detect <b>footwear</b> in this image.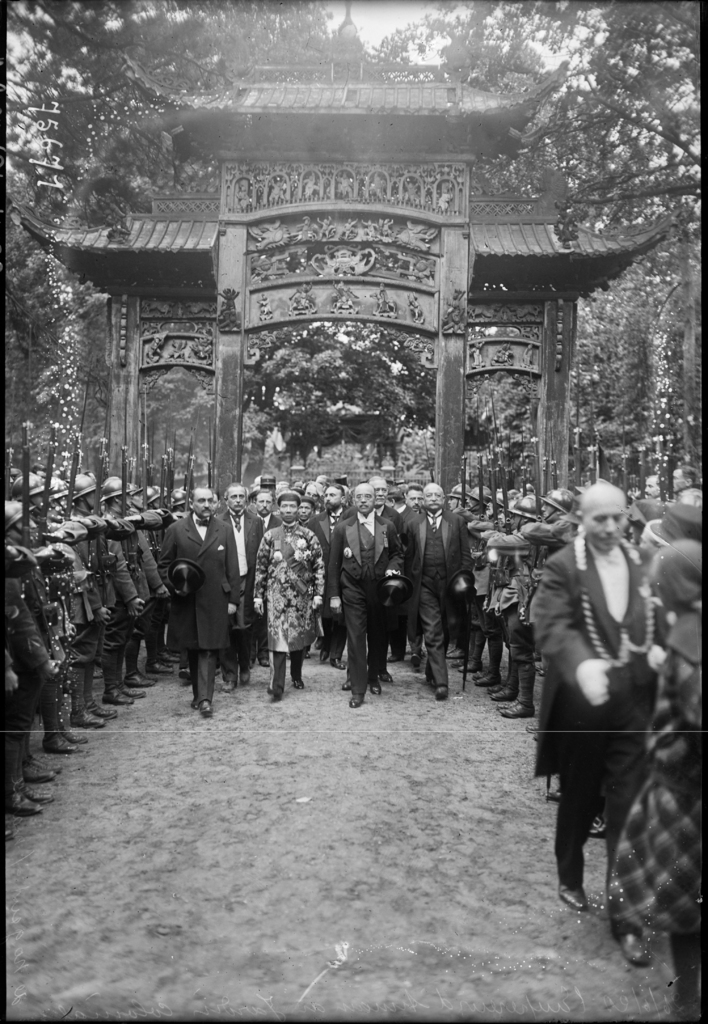
Detection: {"x1": 556, "y1": 879, "x2": 591, "y2": 909}.
